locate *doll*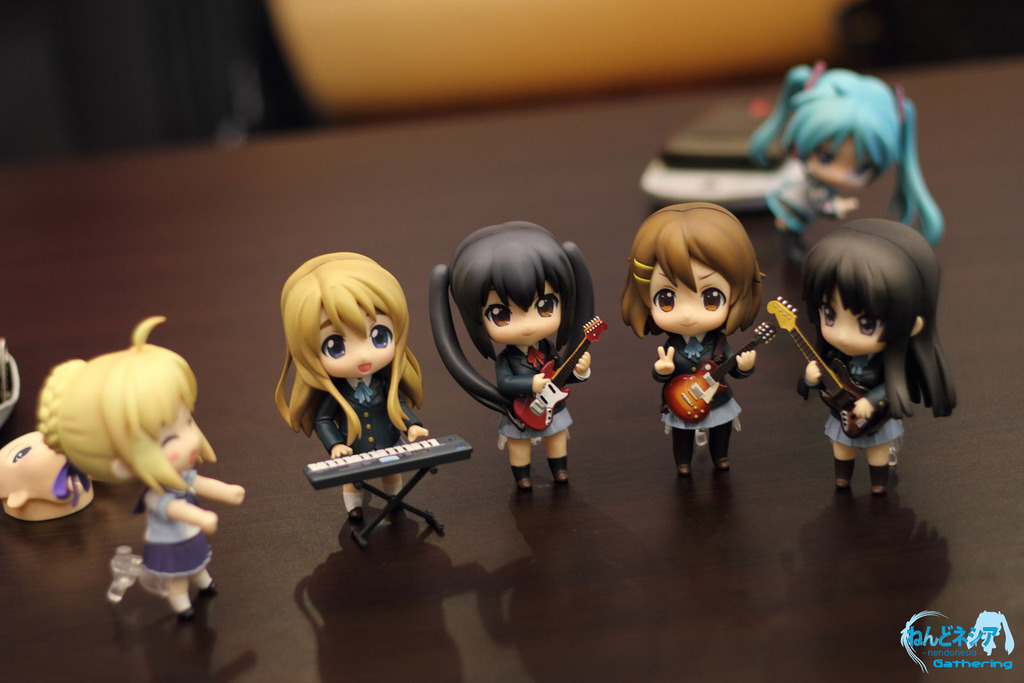
x1=618, y1=201, x2=786, y2=477
